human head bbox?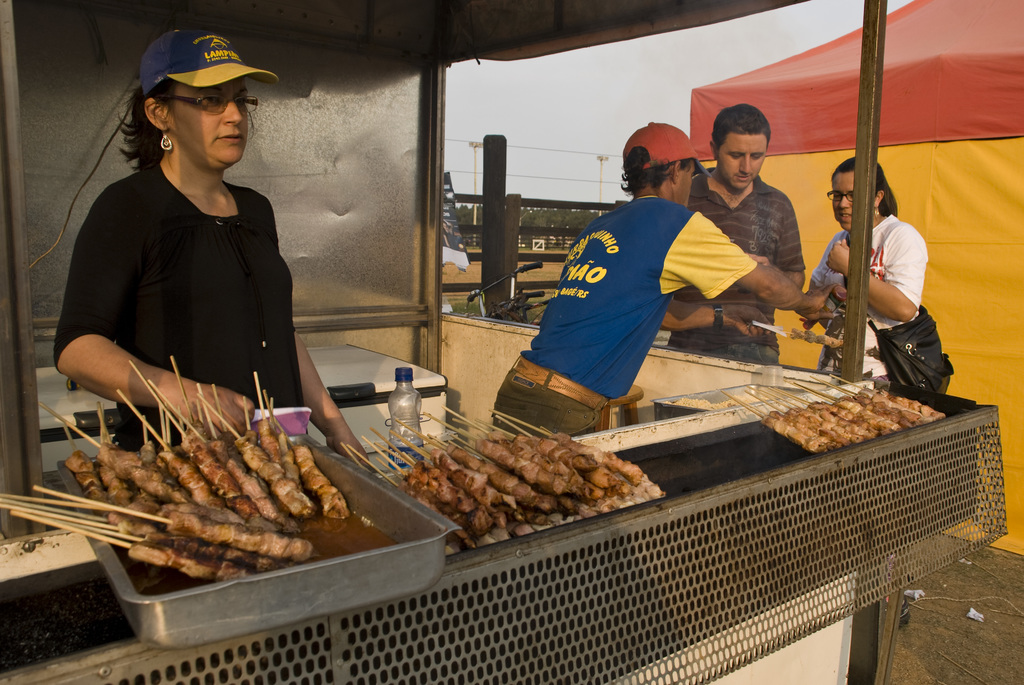
region(139, 30, 253, 162)
